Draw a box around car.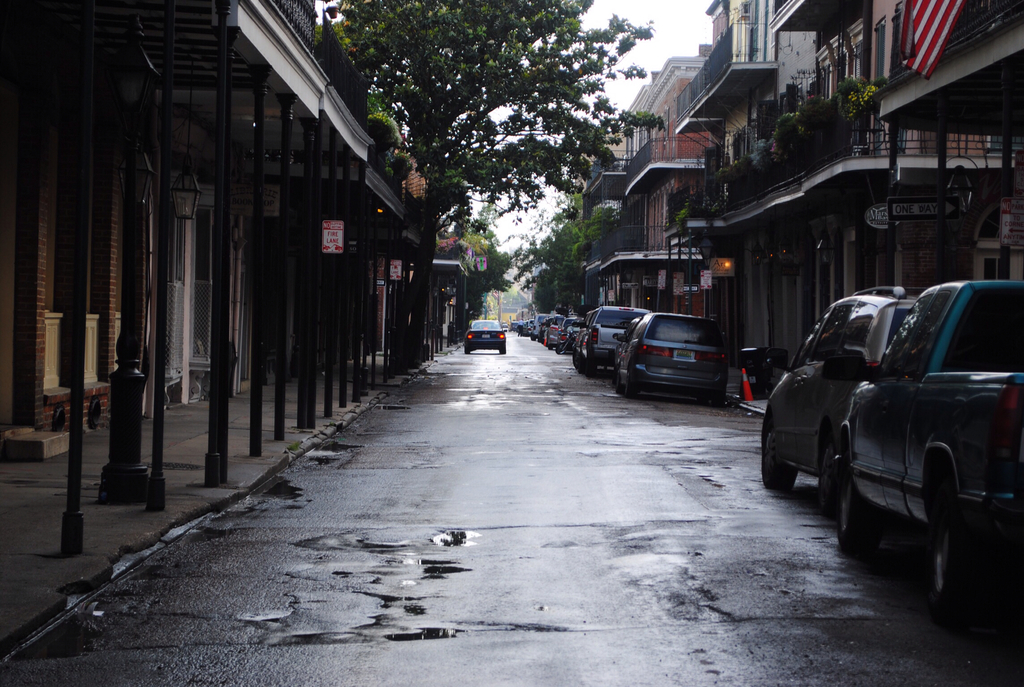
bbox(766, 282, 918, 495).
